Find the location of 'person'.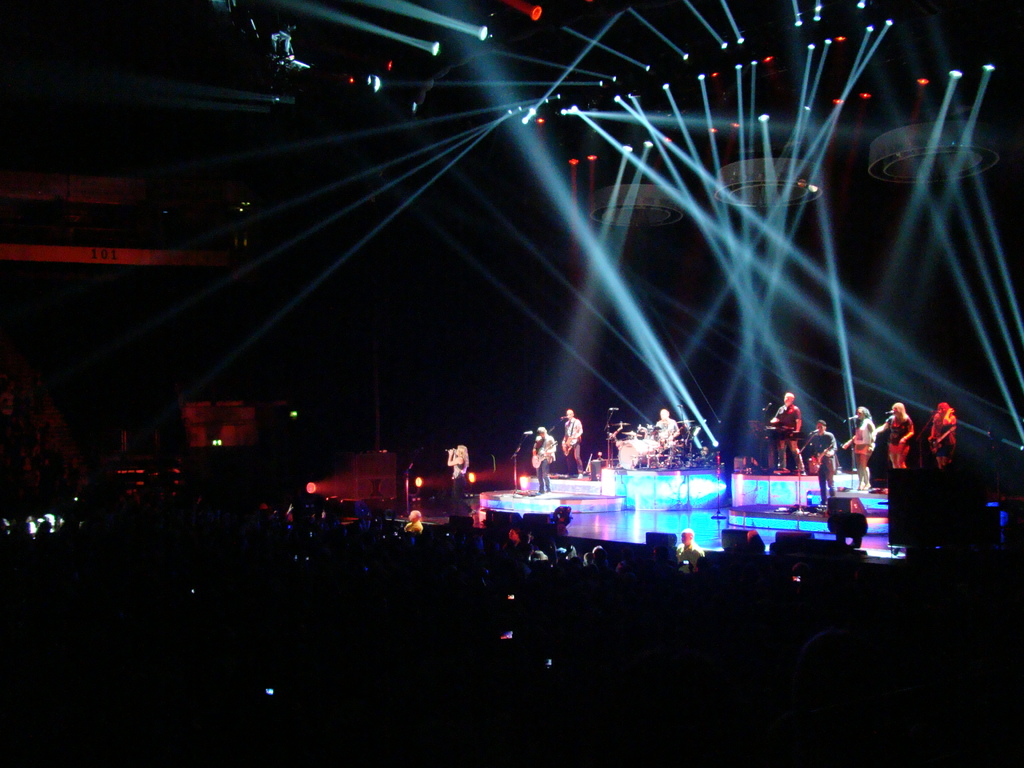
Location: [774, 387, 797, 476].
